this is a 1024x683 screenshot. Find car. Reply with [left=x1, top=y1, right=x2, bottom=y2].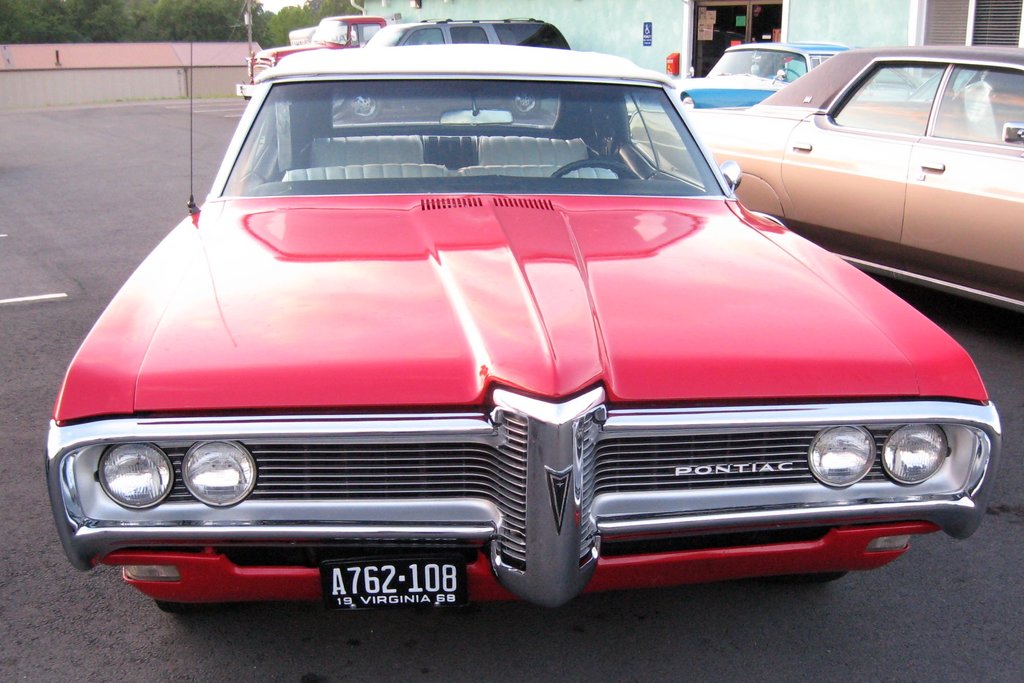
[left=376, top=13, right=576, bottom=56].
